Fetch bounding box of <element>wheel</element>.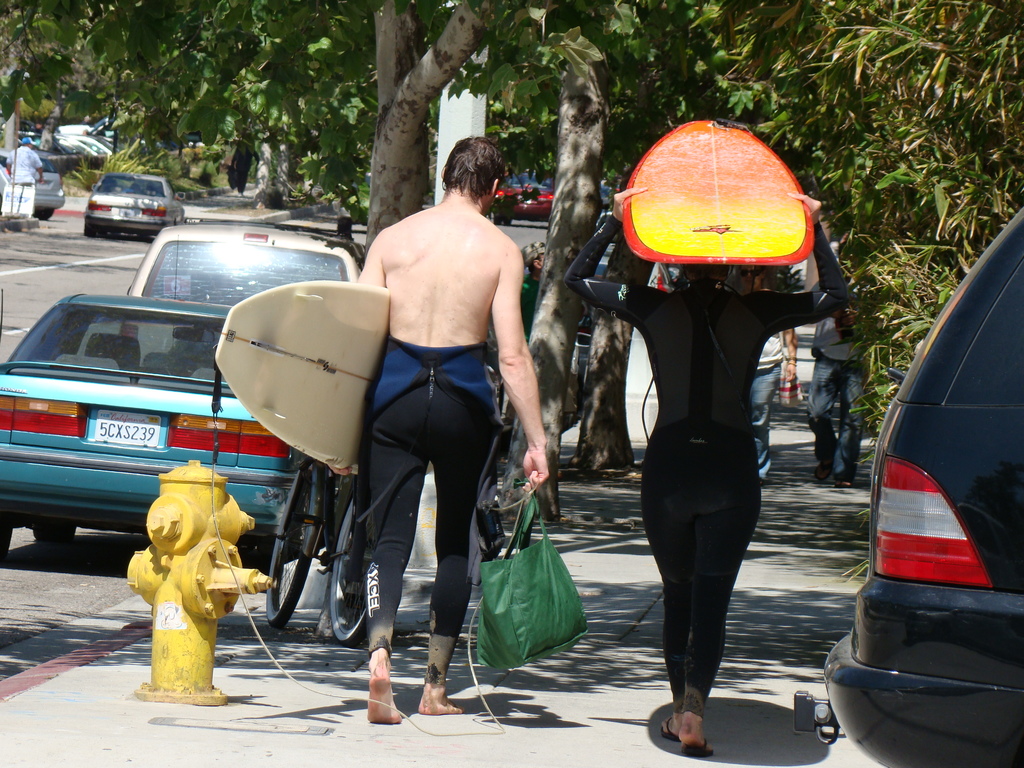
Bbox: detection(335, 511, 372, 637).
